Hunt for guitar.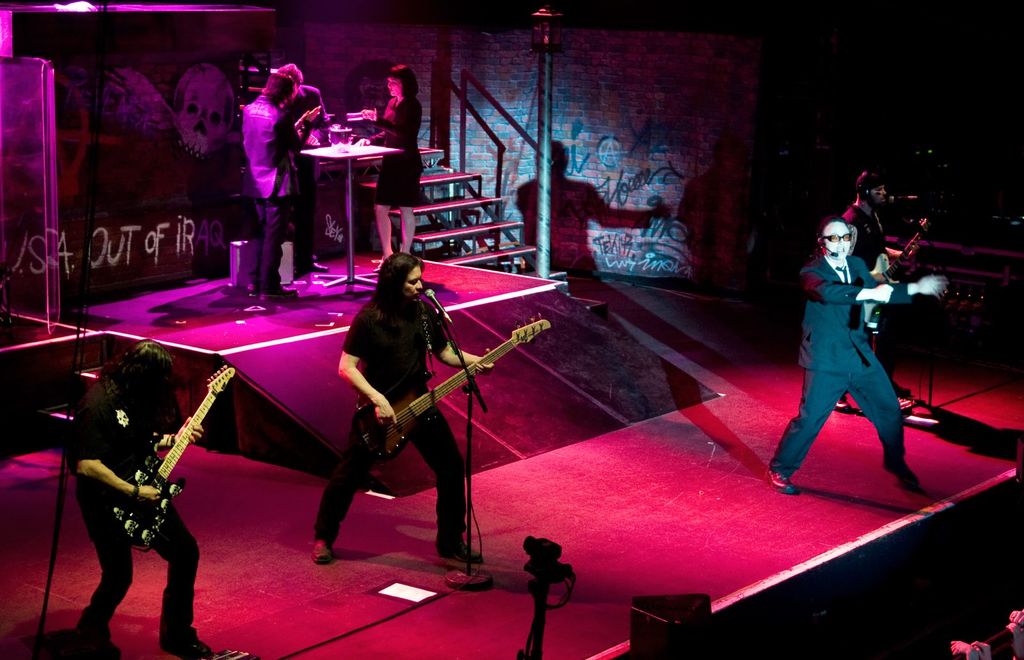
Hunted down at [347, 317, 554, 476].
